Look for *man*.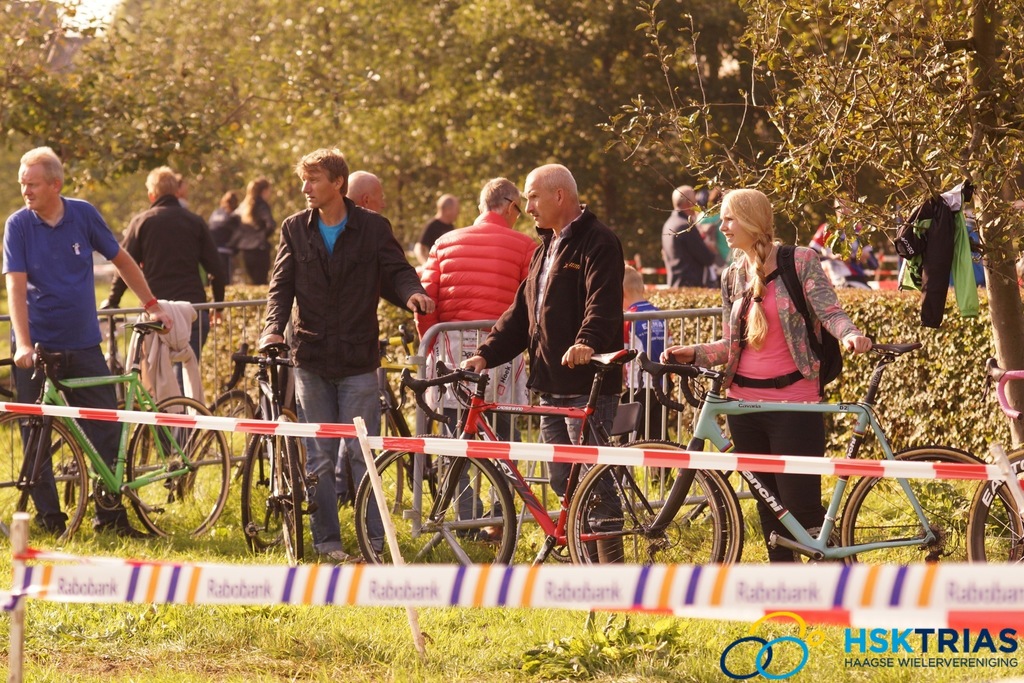
Found: l=257, t=166, r=387, b=504.
